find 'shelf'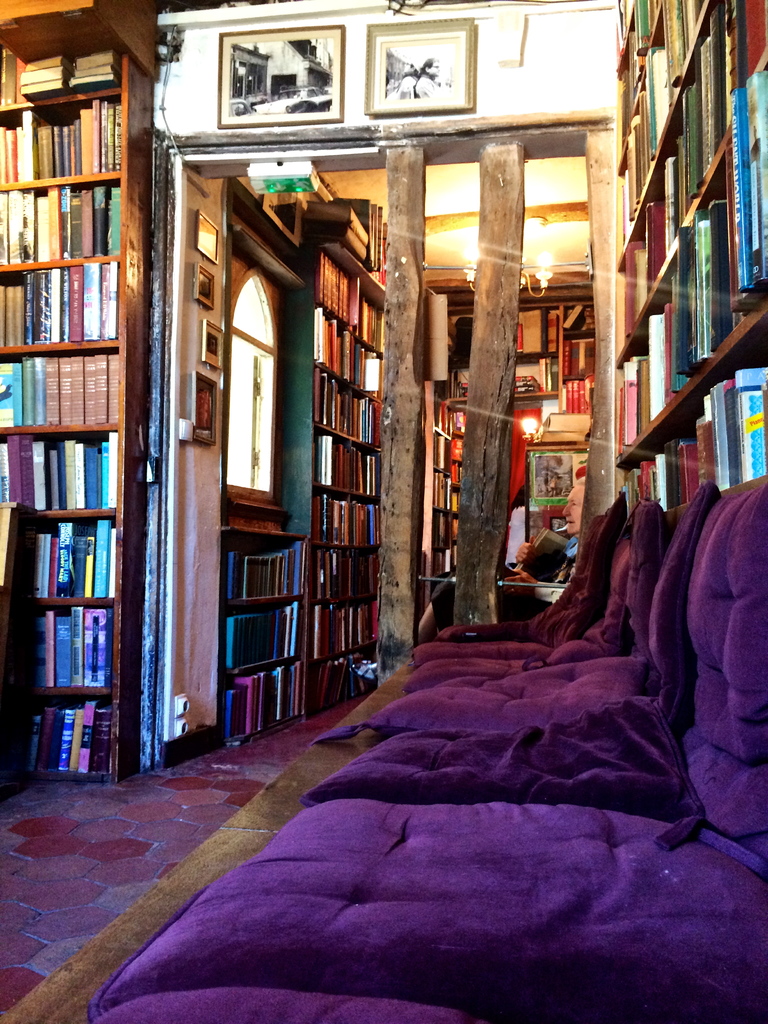
rect(531, 431, 594, 538)
